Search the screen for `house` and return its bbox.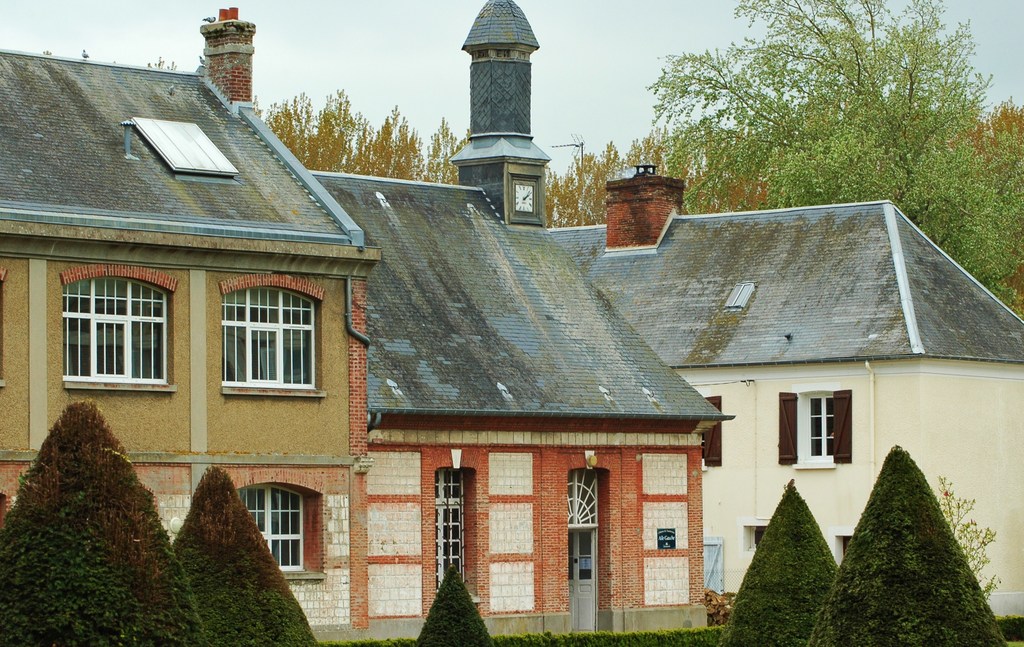
Found: 0, 2, 726, 646.
